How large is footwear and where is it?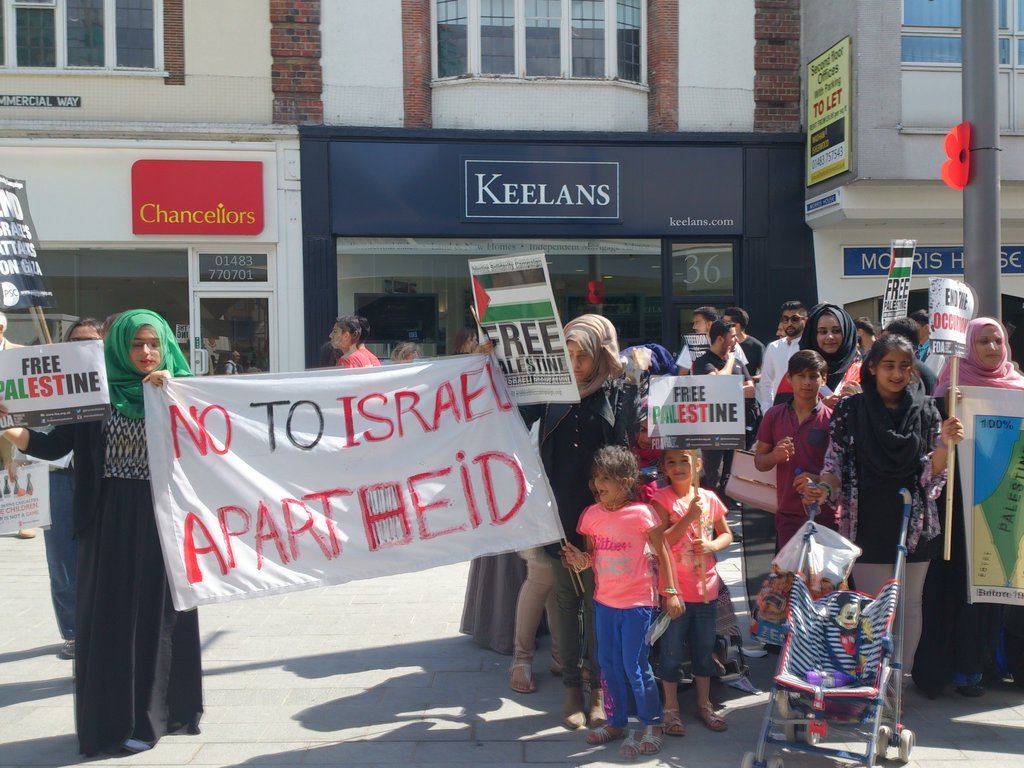
Bounding box: 506,664,531,687.
